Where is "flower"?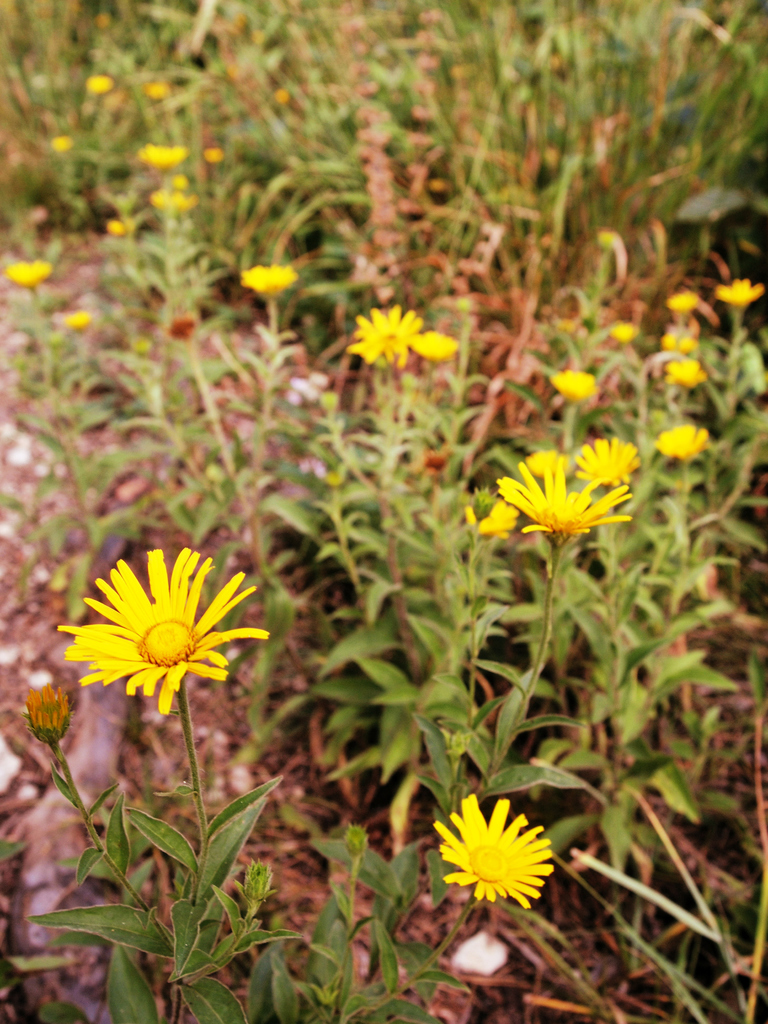
region(345, 301, 424, 364).
